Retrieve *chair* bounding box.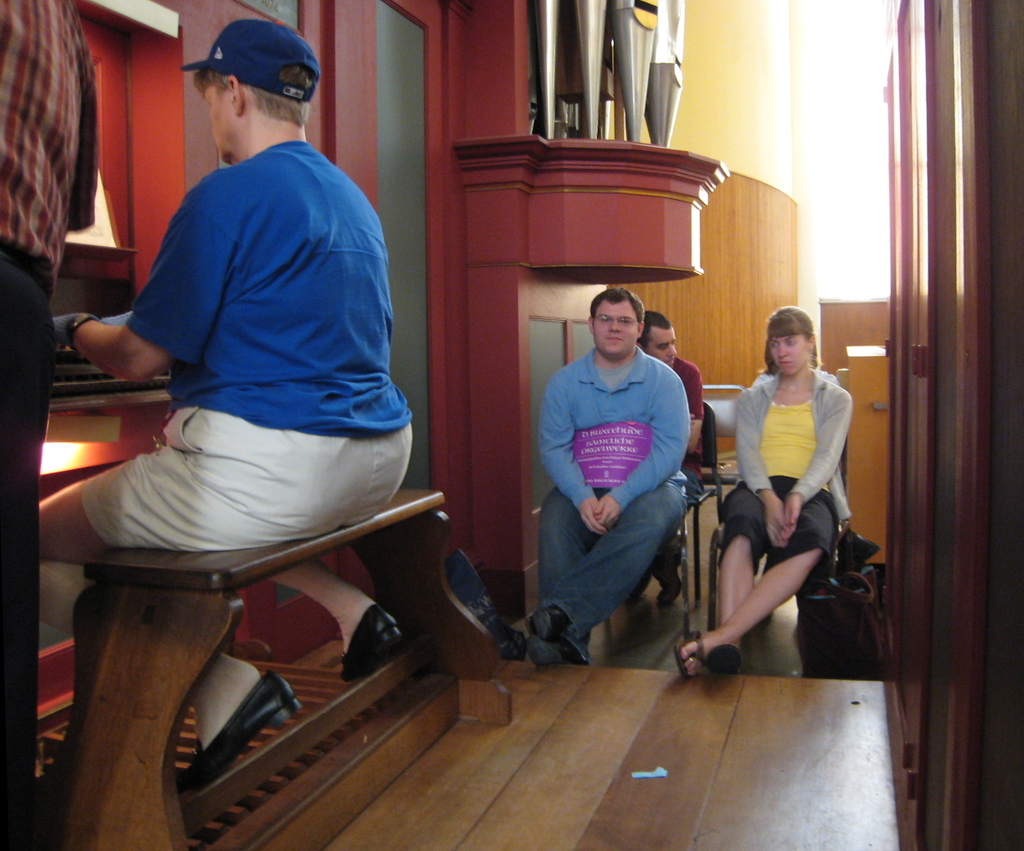
Bounding box: box(706, 401, 749, 530).
